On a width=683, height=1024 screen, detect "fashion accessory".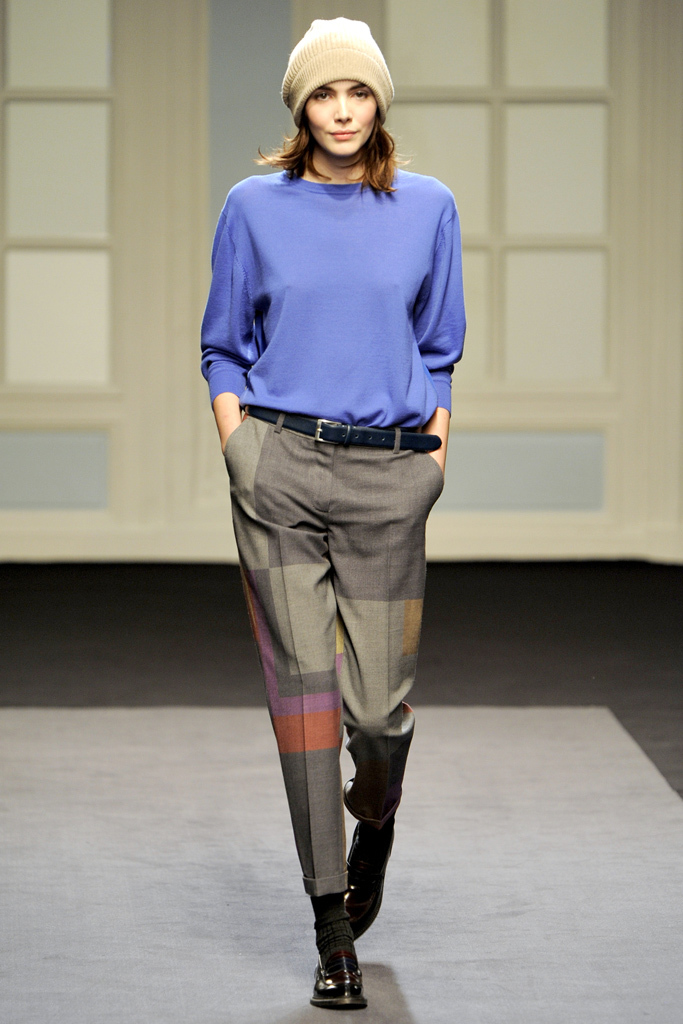
crop(345, 842, 393, 938).
